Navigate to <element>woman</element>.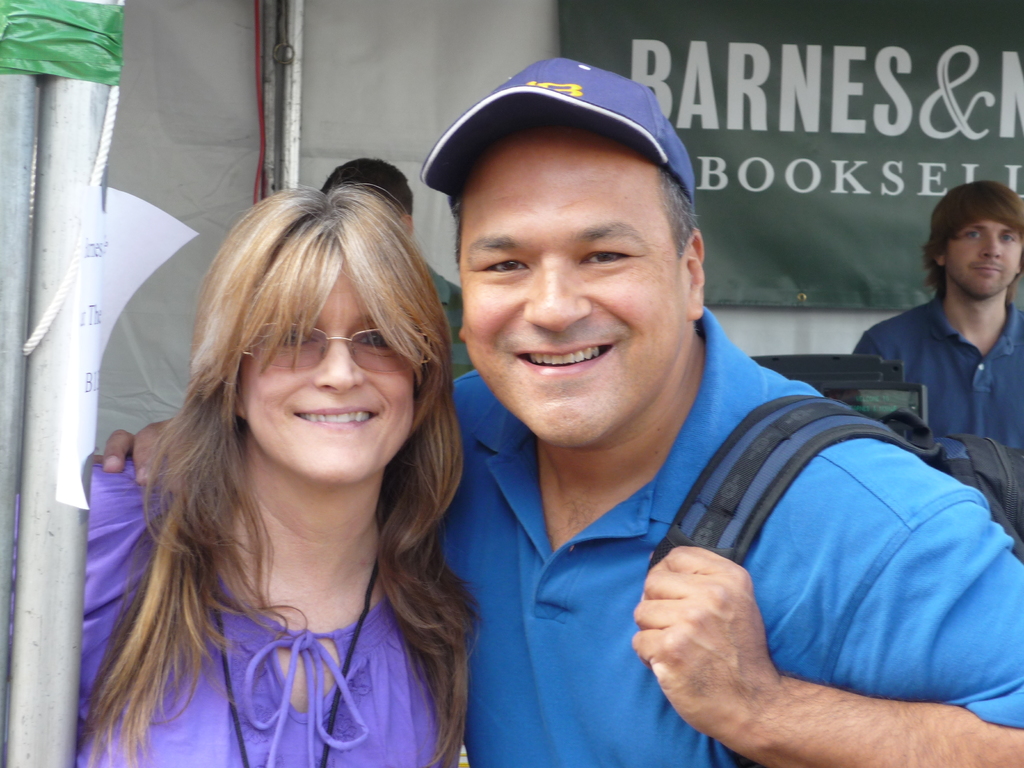
Navigation target: <box>83,166,499,765</box>.
